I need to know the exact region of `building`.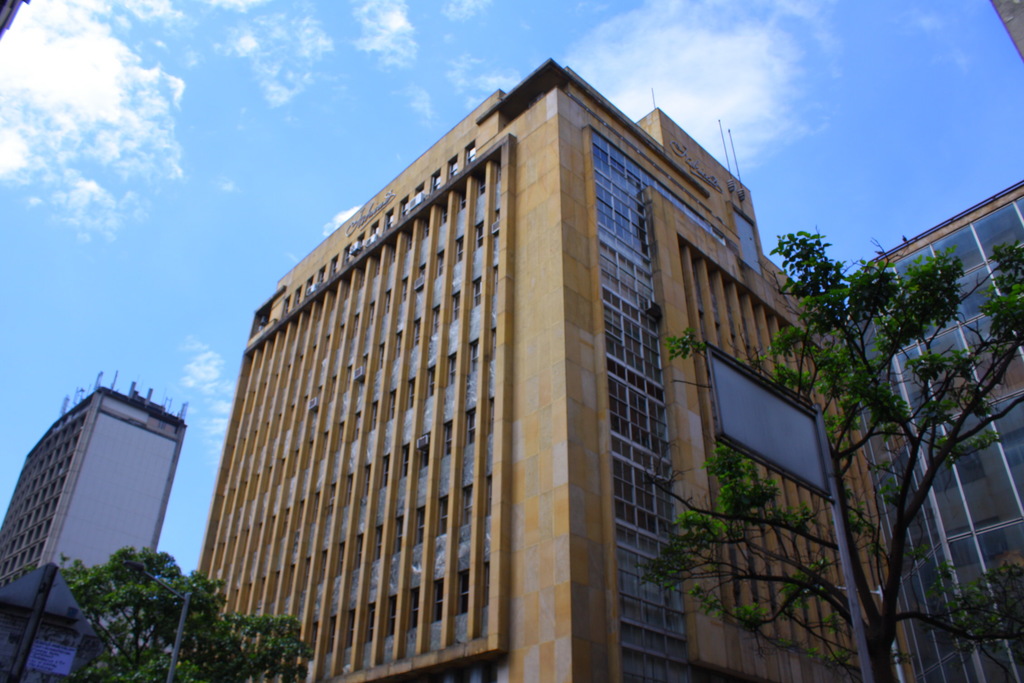
Region: Rect(842, 172, 1023, 682).
